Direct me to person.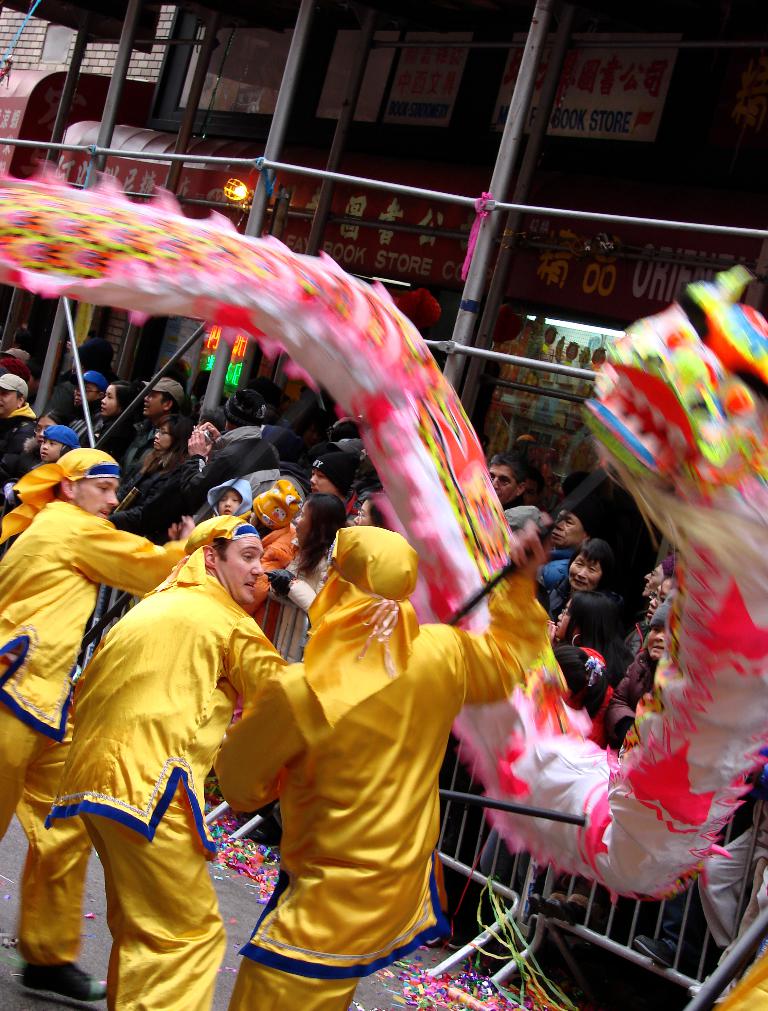
Direction: (497, 457, 539, 538).
